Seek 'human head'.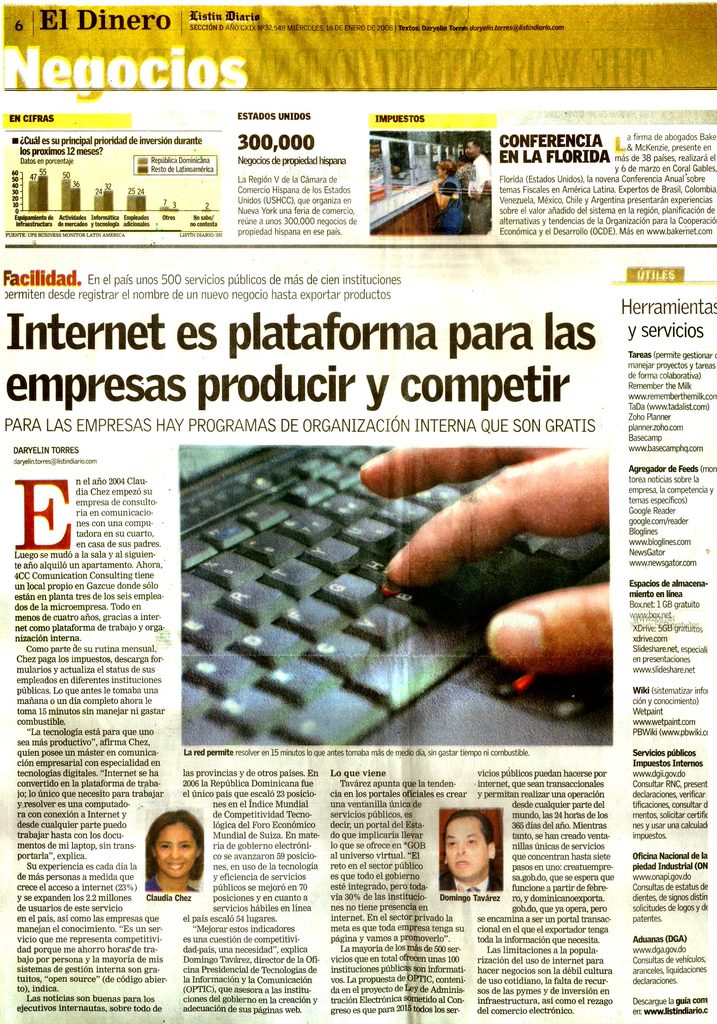
detection(467, 137, 483, 156).
